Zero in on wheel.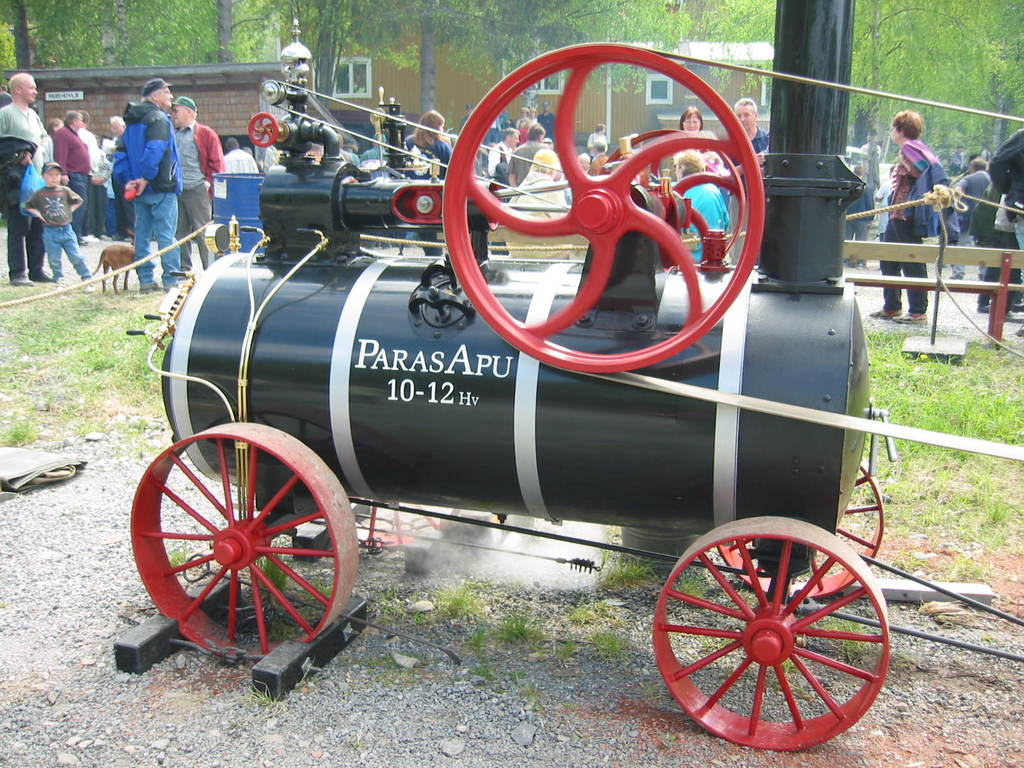
Zeroed in: crop(600, 124, 745, 275).
